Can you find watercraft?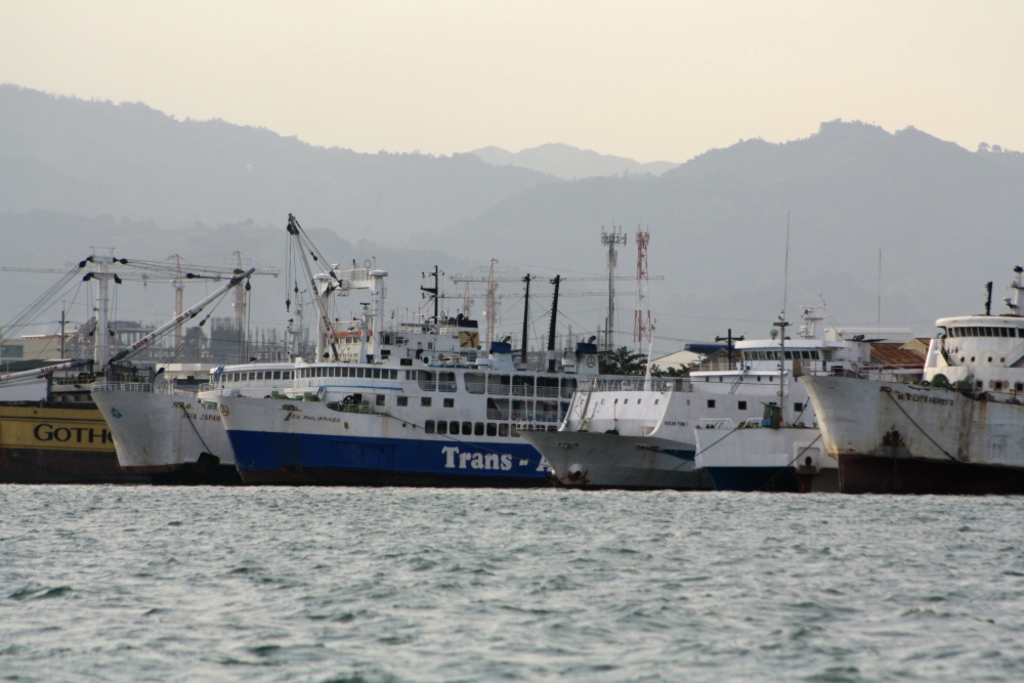
Yes, bounding box: bbox=[0, 249, 249, 482].
